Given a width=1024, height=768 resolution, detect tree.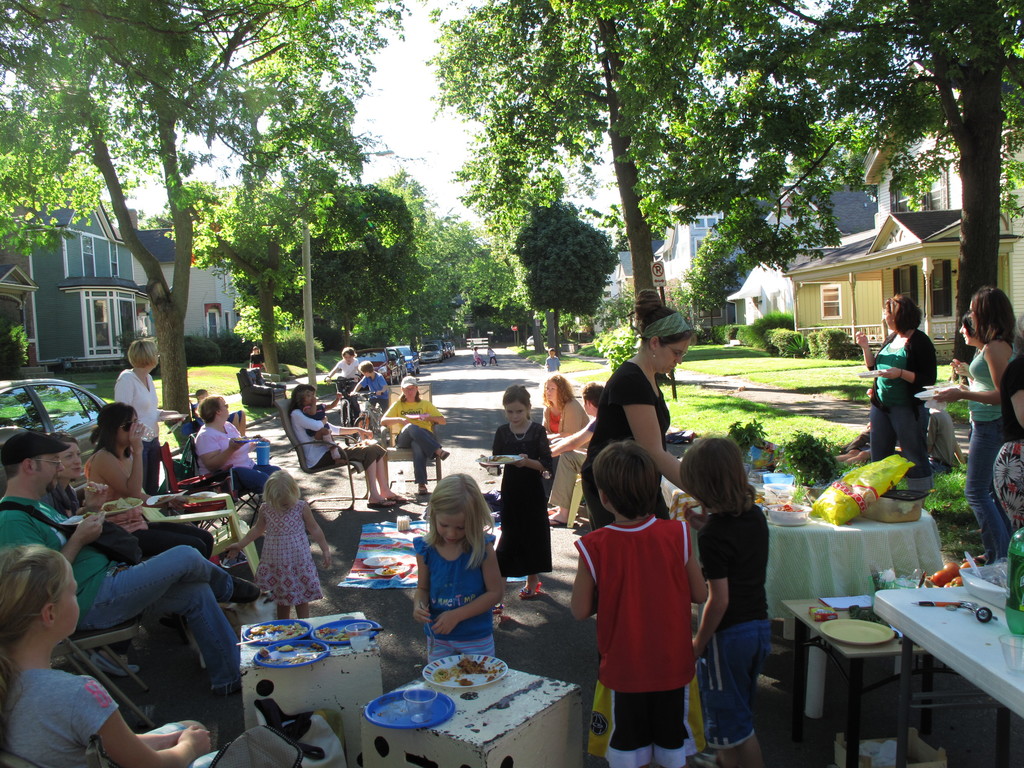
locate(0, 0, 420, 467).
